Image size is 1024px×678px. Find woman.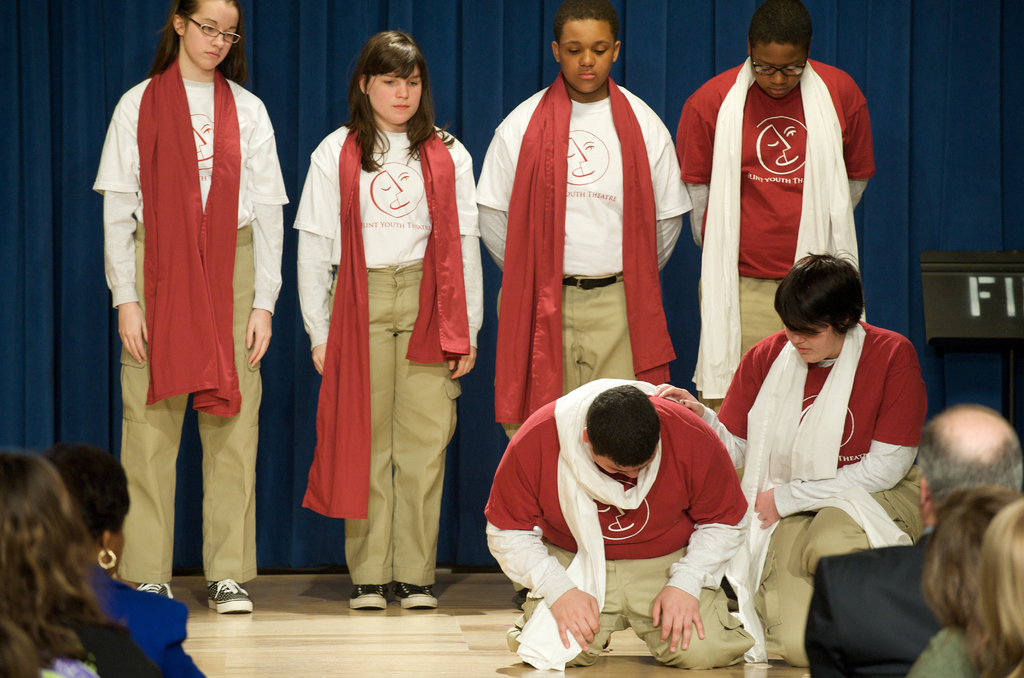
pyautogui.locateOnScreen(291, 29, 485, 613).
